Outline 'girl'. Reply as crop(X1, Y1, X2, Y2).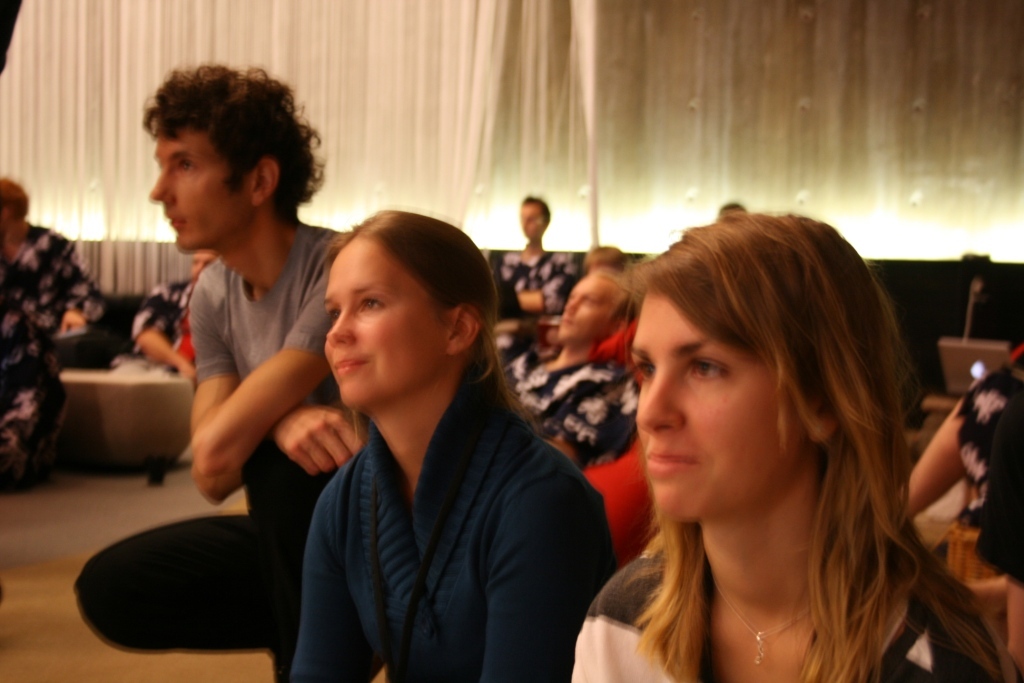
crop(289, 209, 618, 682).
